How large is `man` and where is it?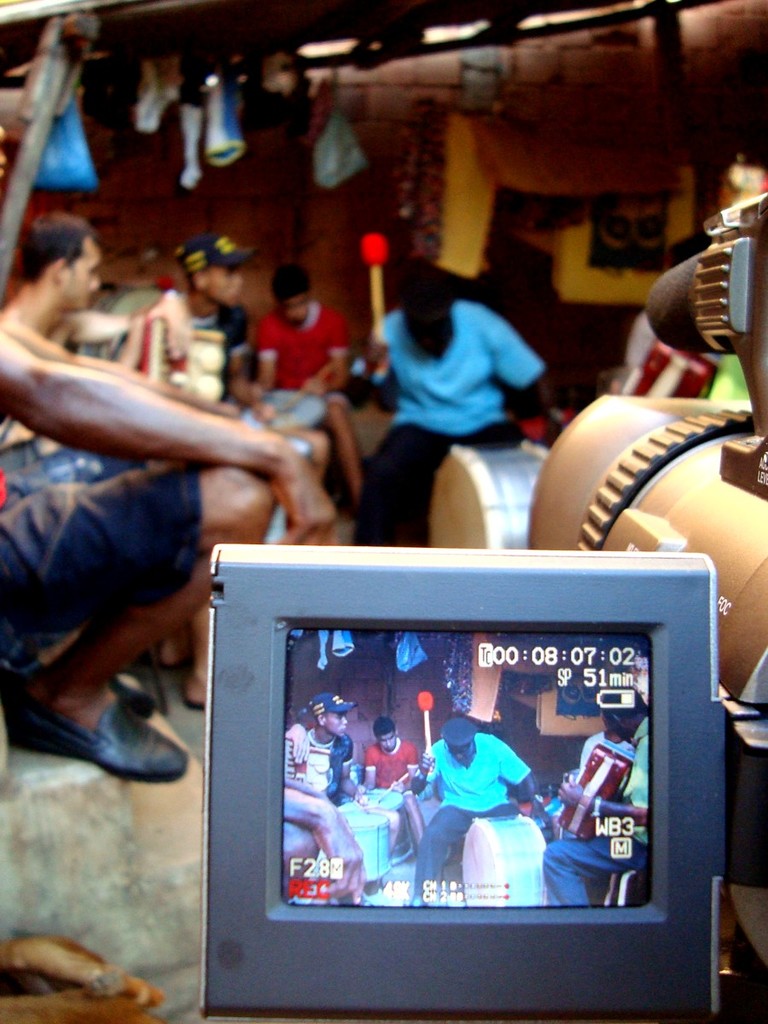
Bounding box: <region>407, 716, 551, 905</region>.
